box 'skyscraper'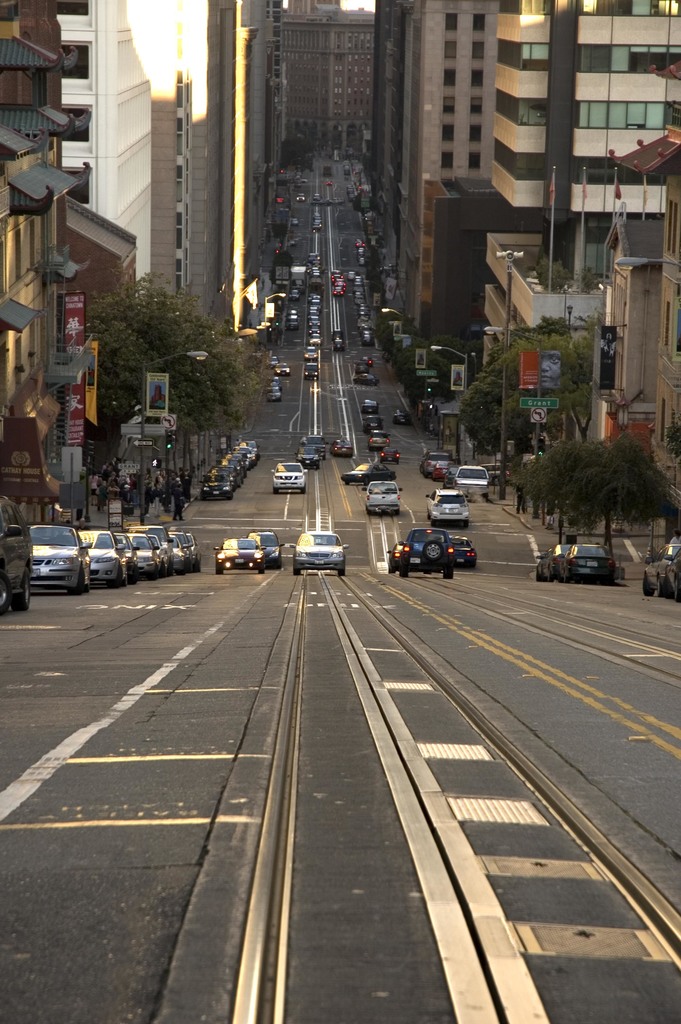
[left=56, top=0, right=154, bottom=286]
